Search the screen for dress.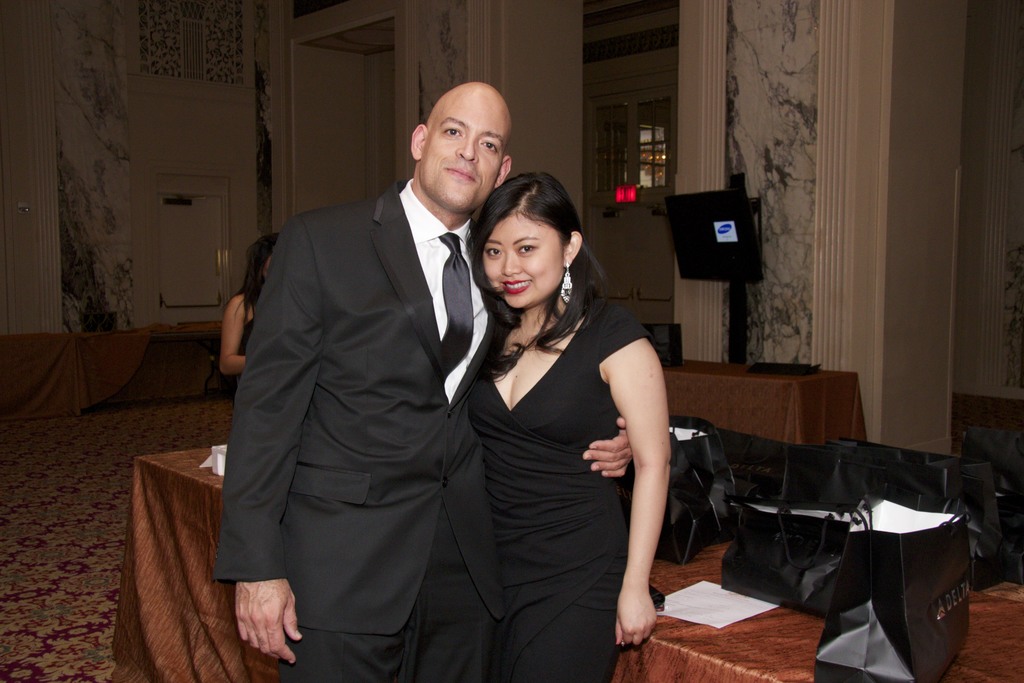
Found at {"x1": 449, "y1": 255, "x2": 669, "y2": 635}.
